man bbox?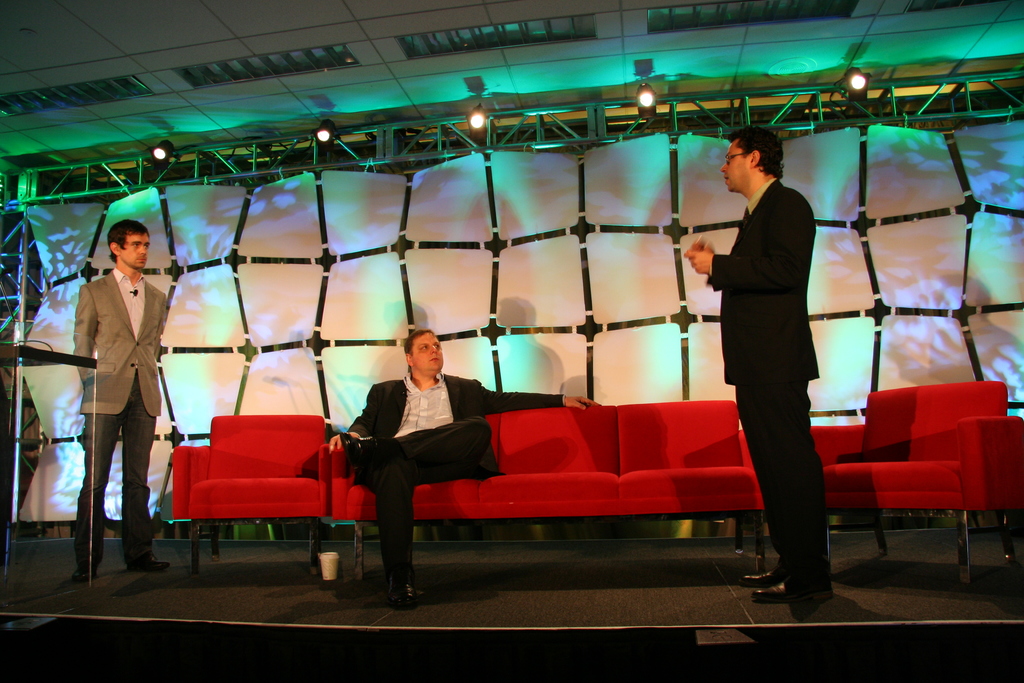
x1=687 y1=128 x2=833 y2=599
